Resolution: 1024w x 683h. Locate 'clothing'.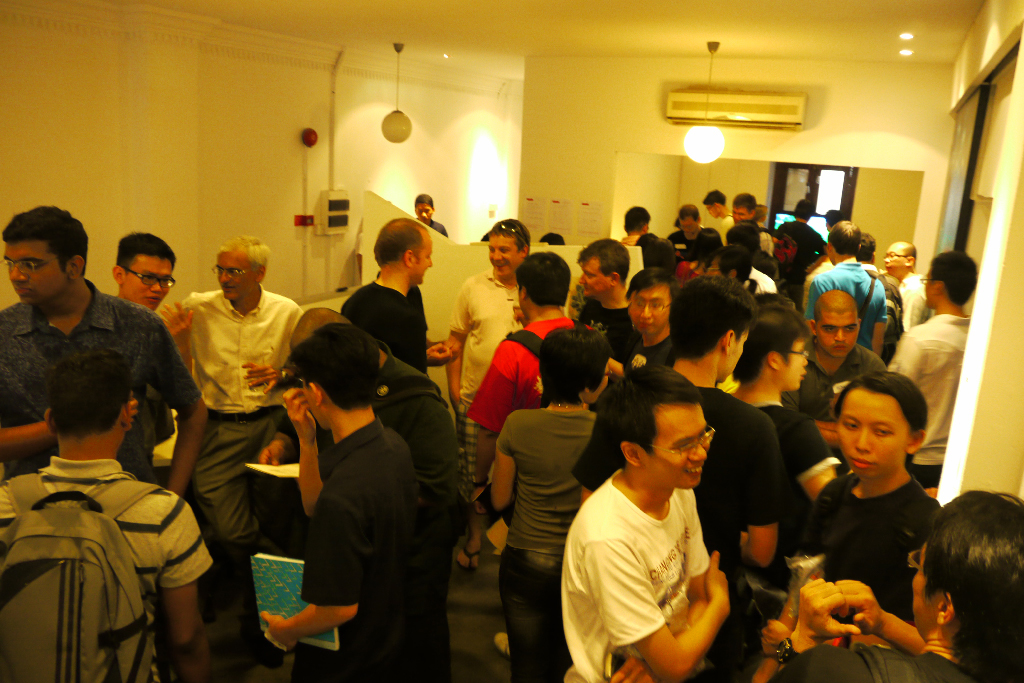
select_region(559, 386, 789, 570).
